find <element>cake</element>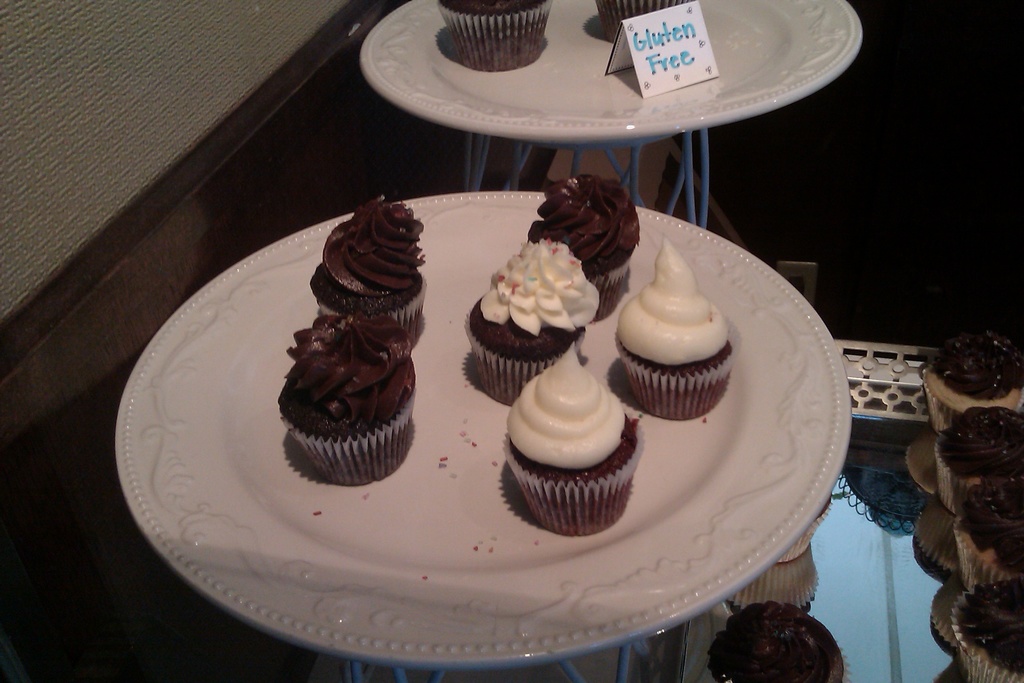
region(594, 0, 684, 35)
